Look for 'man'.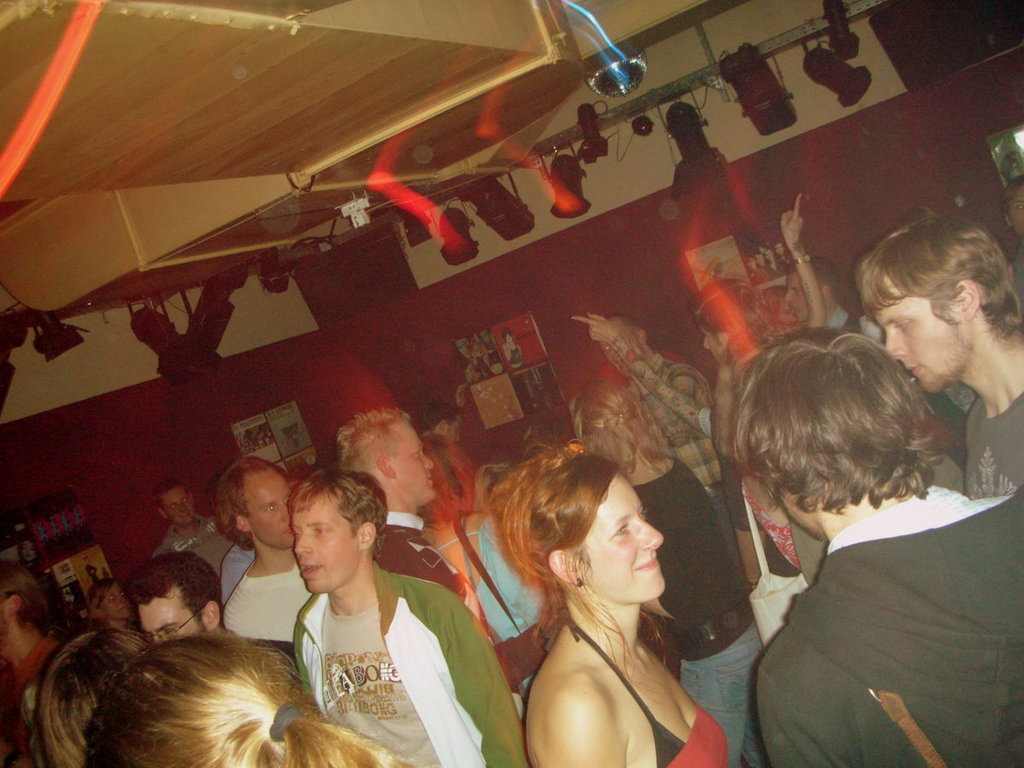
Found: {"x1": 0, "y1": 568, "x2": 81, "y2": 767}.
